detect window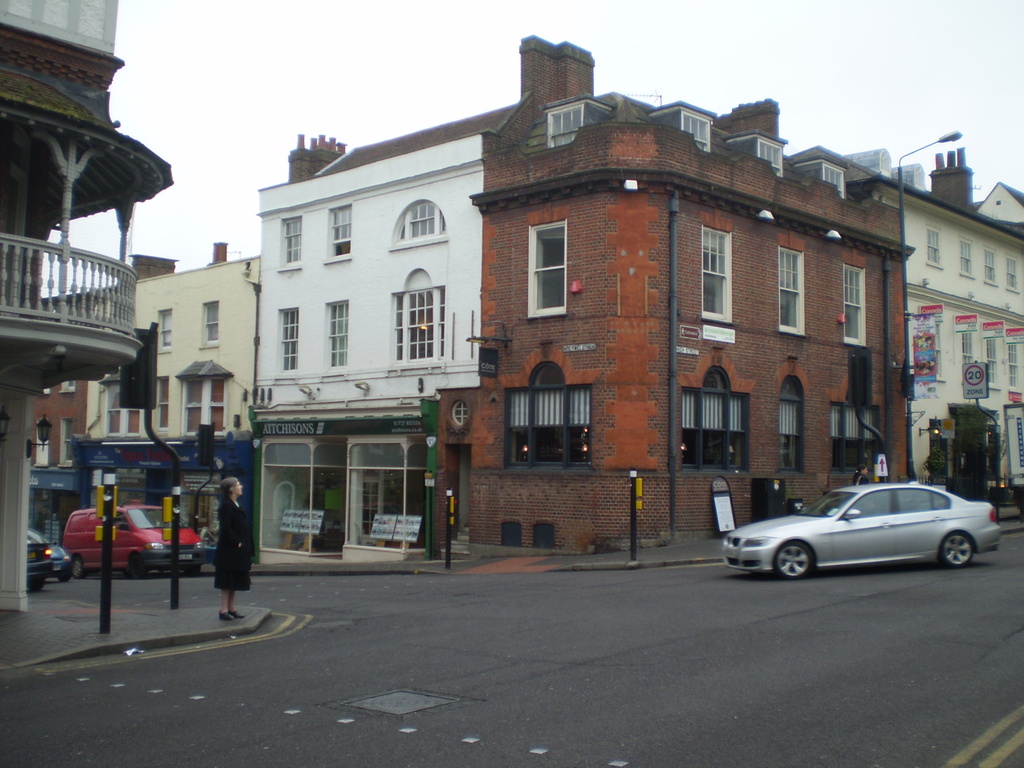
crop(702, 222, 734, 319)
